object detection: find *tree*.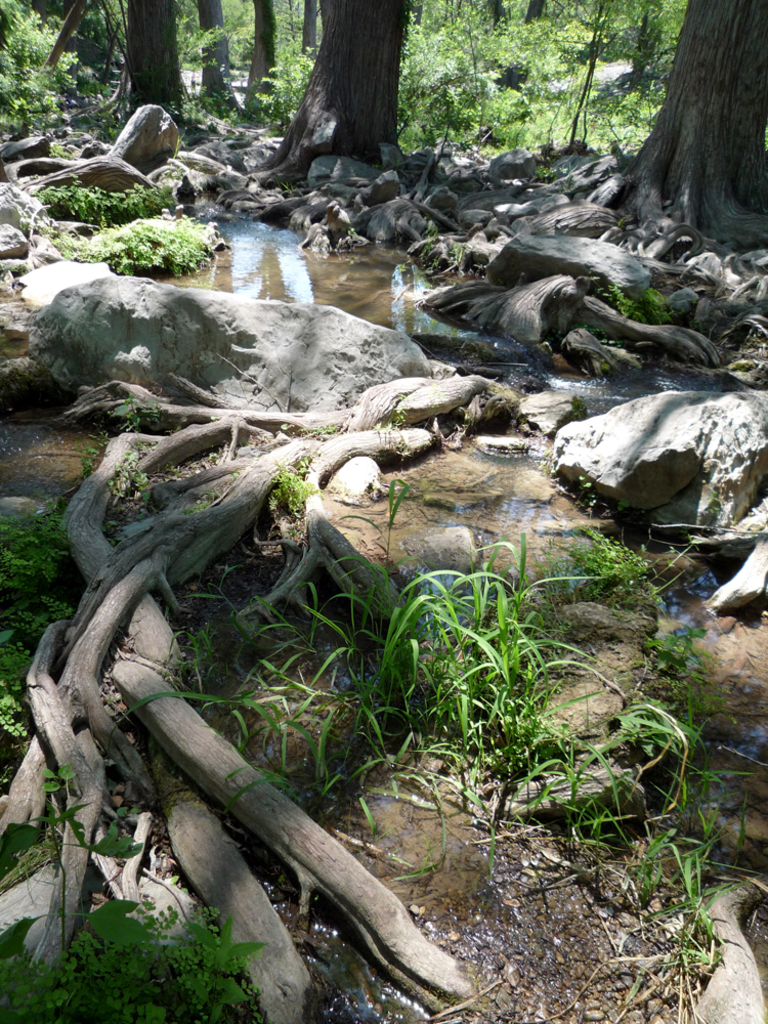
(570, 0, 690, 129).
